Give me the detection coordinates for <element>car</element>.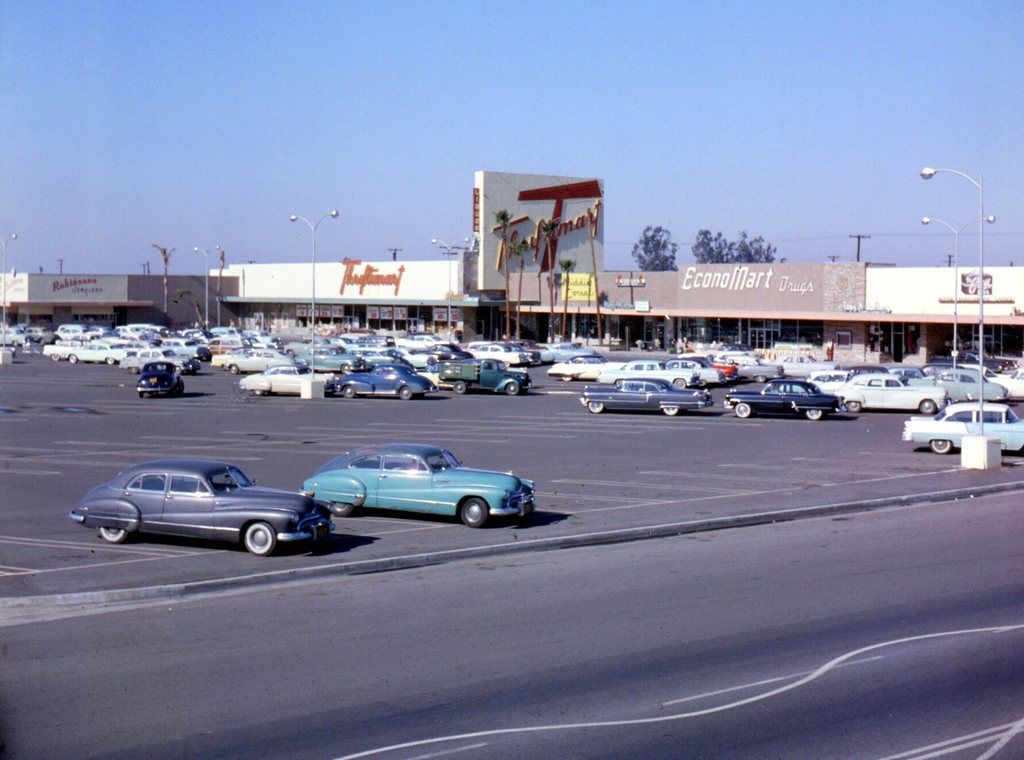
l=896, t=401, r=1023, b=459.
